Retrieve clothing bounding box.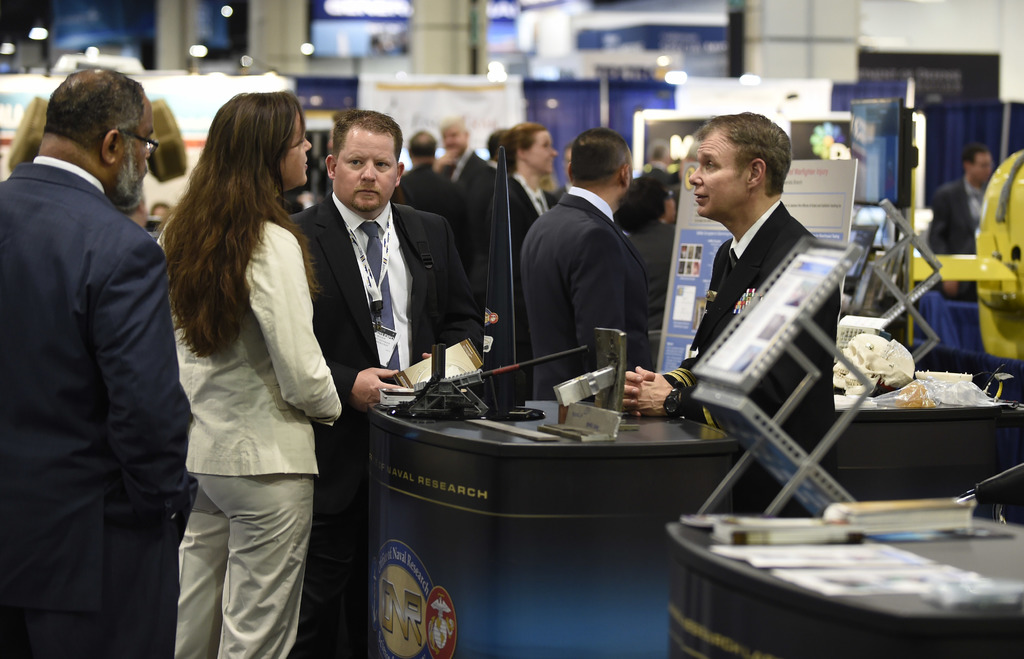
Bounding box: 660/197/840/514.
